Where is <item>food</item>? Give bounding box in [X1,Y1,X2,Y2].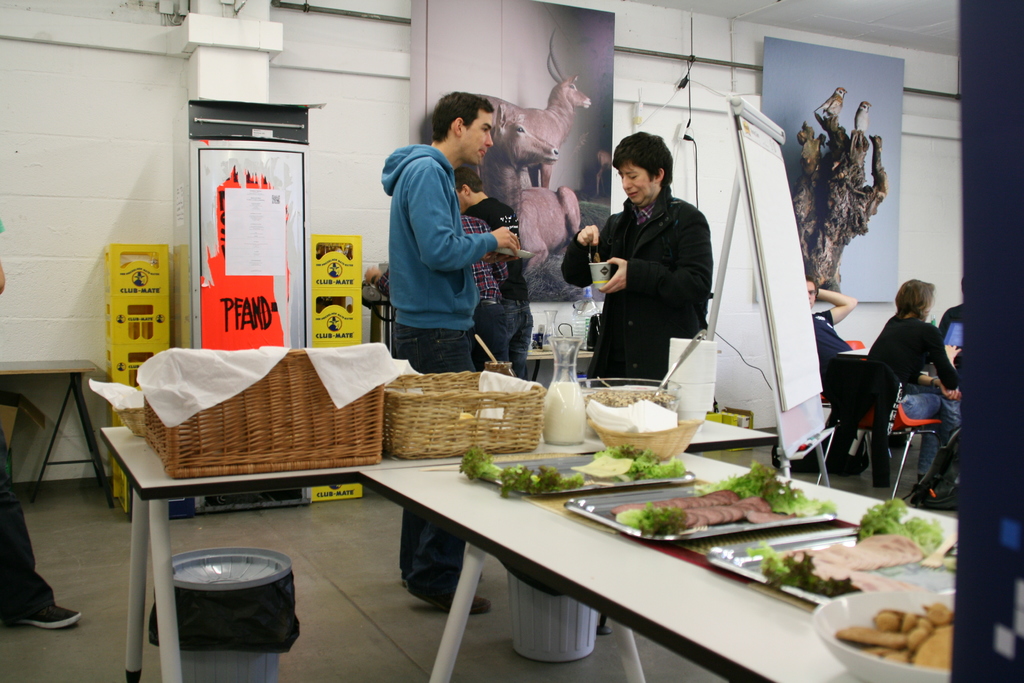
[581,388,681,413].
